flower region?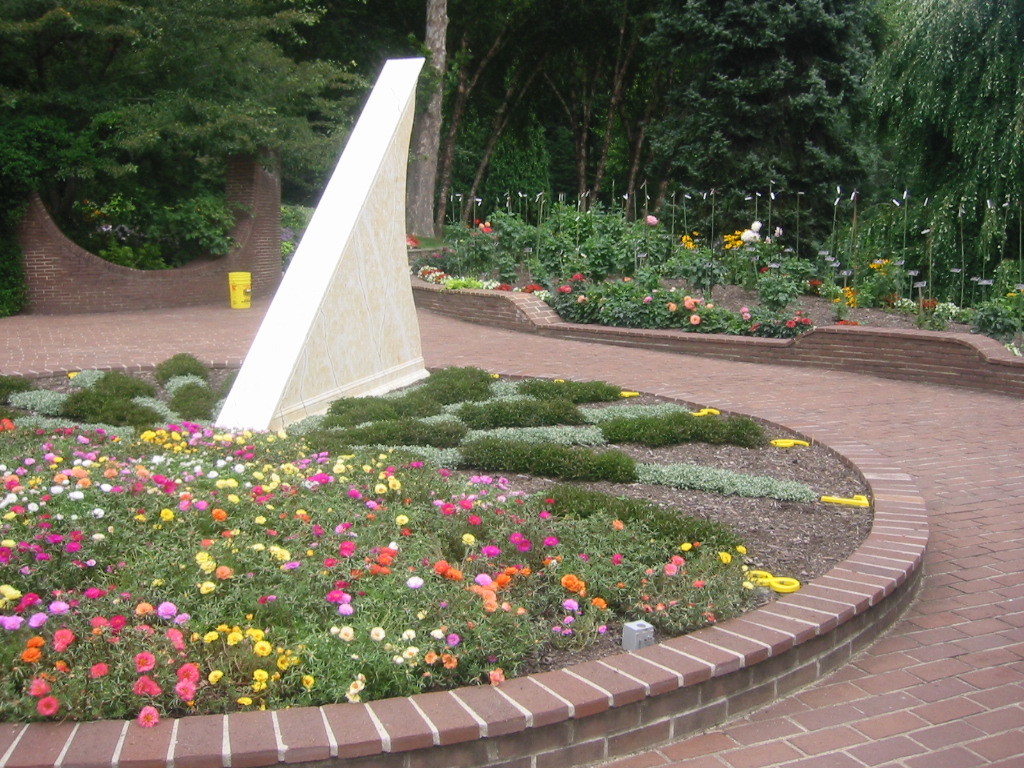
box=[695, 295, 704, 305]
